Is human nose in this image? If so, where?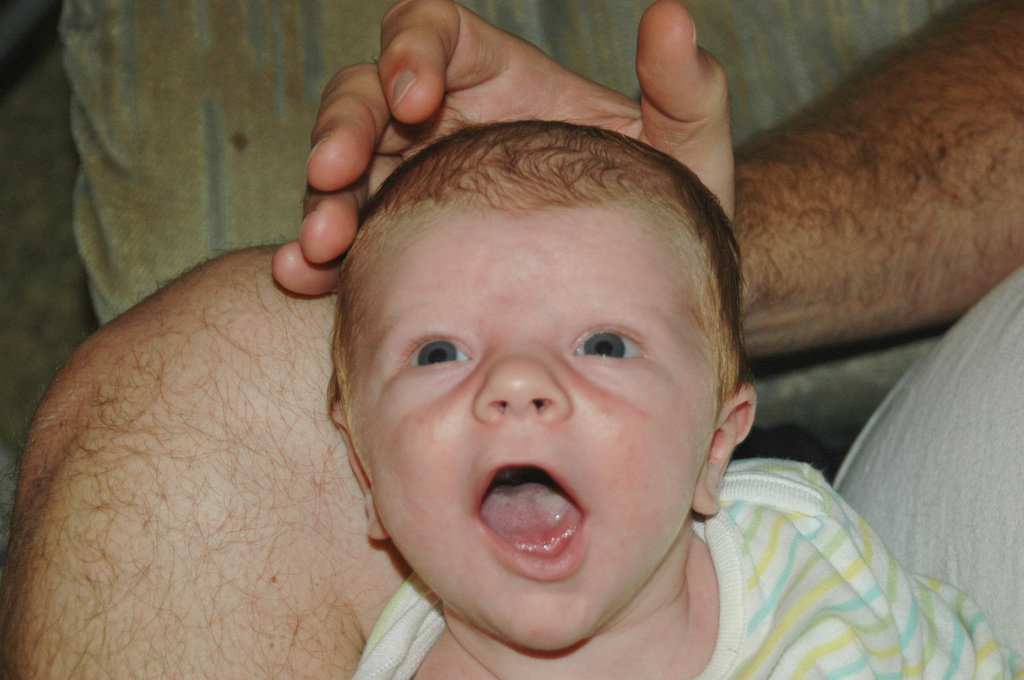
Yes, at [471,332,568,426].
